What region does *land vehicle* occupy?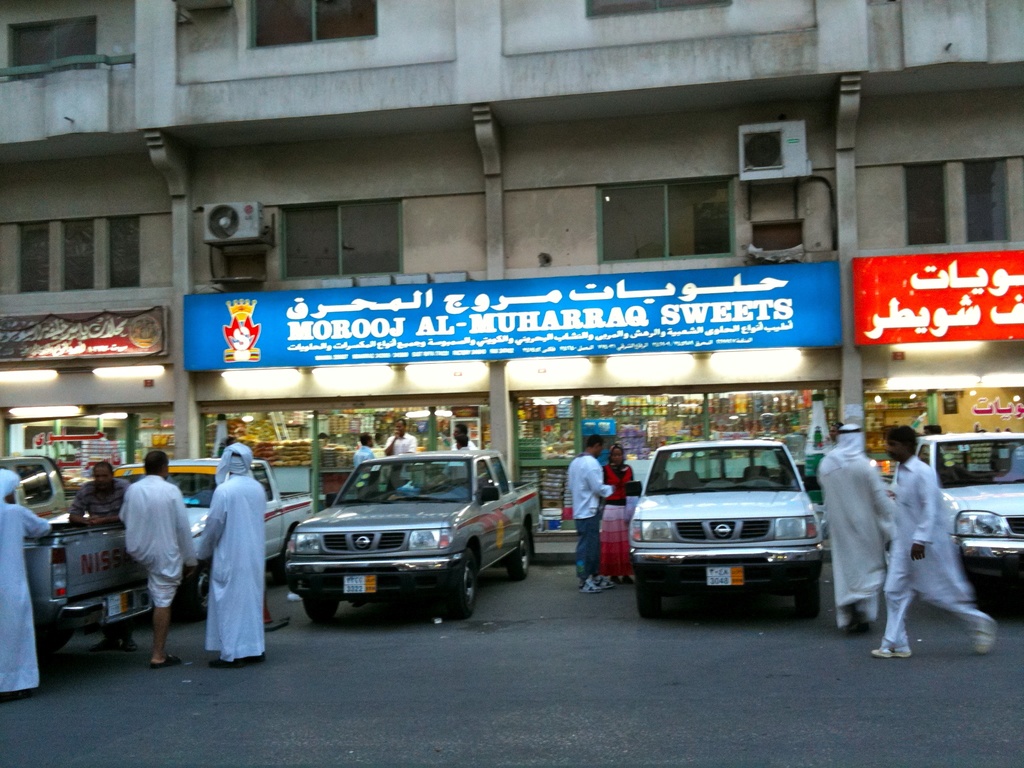
881, 433, 1023, 600.
